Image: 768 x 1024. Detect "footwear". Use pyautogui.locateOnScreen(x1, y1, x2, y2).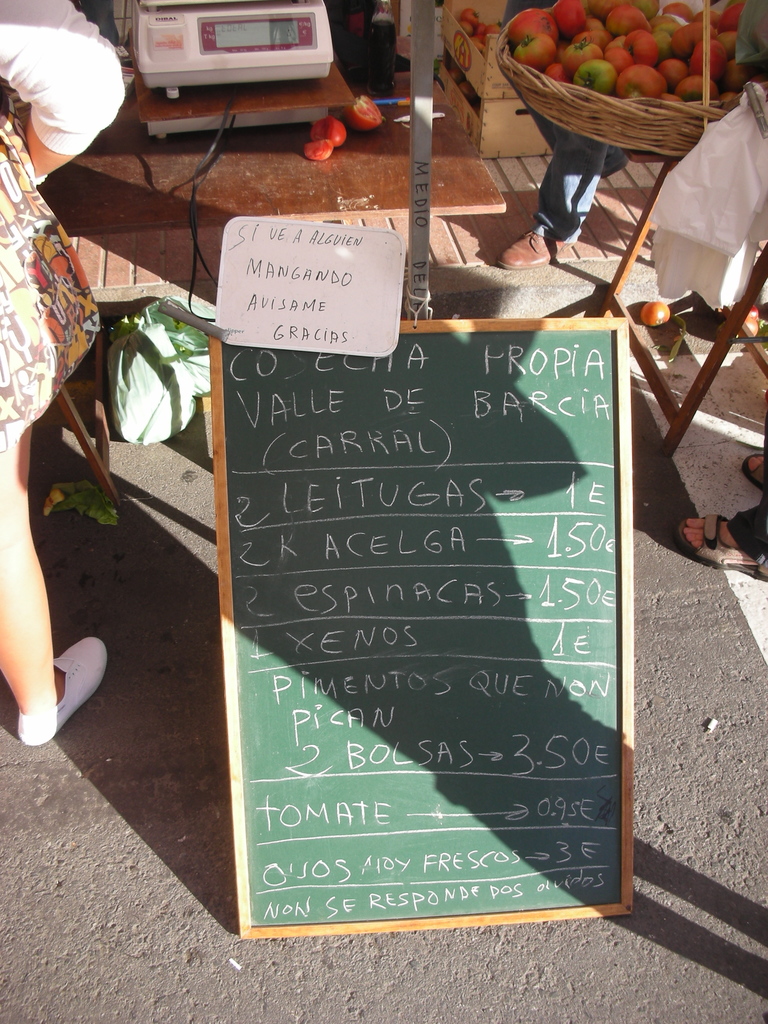
pyautogui.locateOnScreen(497, 228, 564, 271).
